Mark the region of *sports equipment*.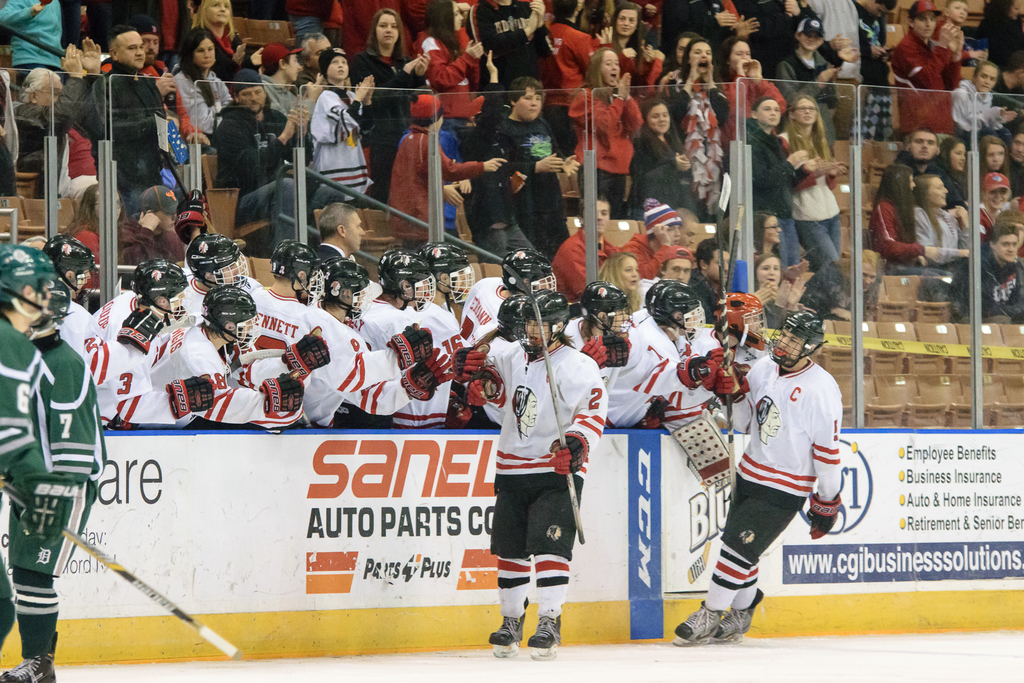
Region: locate(0, 478, 241, 656).
